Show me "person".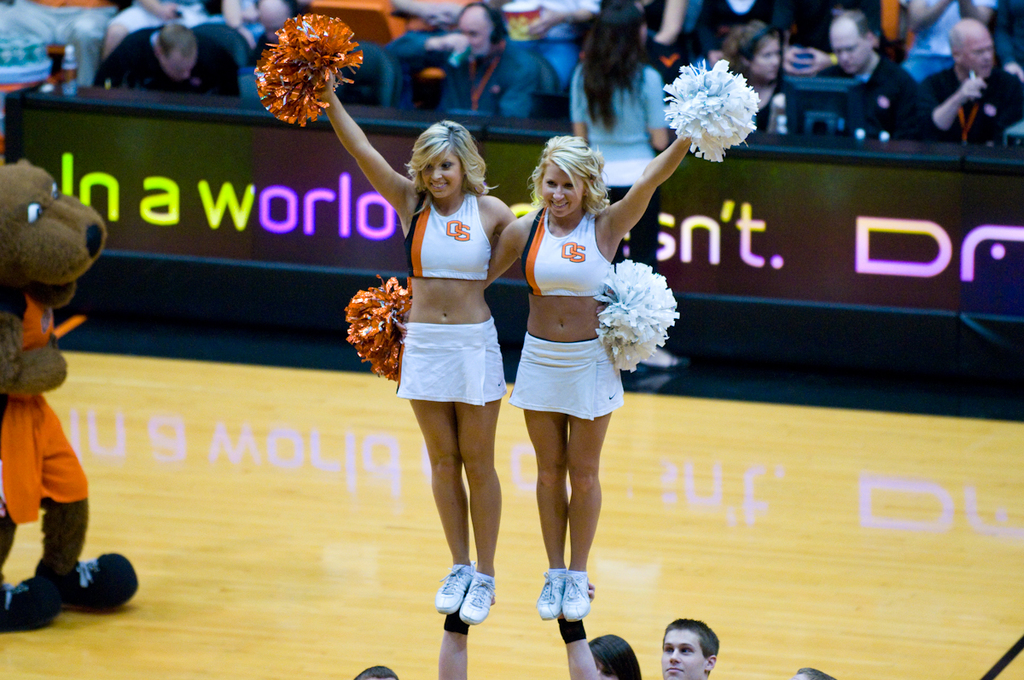
"person" is here: {"x1": 814, "y1": 7, "x2": 930, "y2": 134}.
